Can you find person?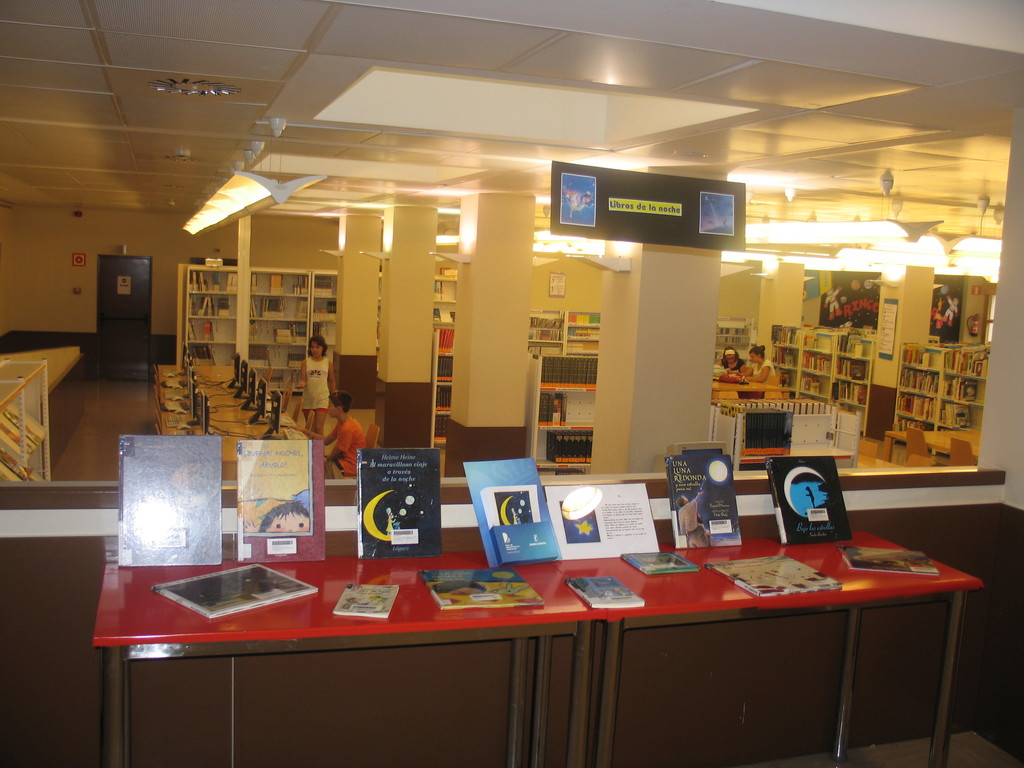
Yes, bounding box: <bbox>293, 332, 340, 435</bbox>.
